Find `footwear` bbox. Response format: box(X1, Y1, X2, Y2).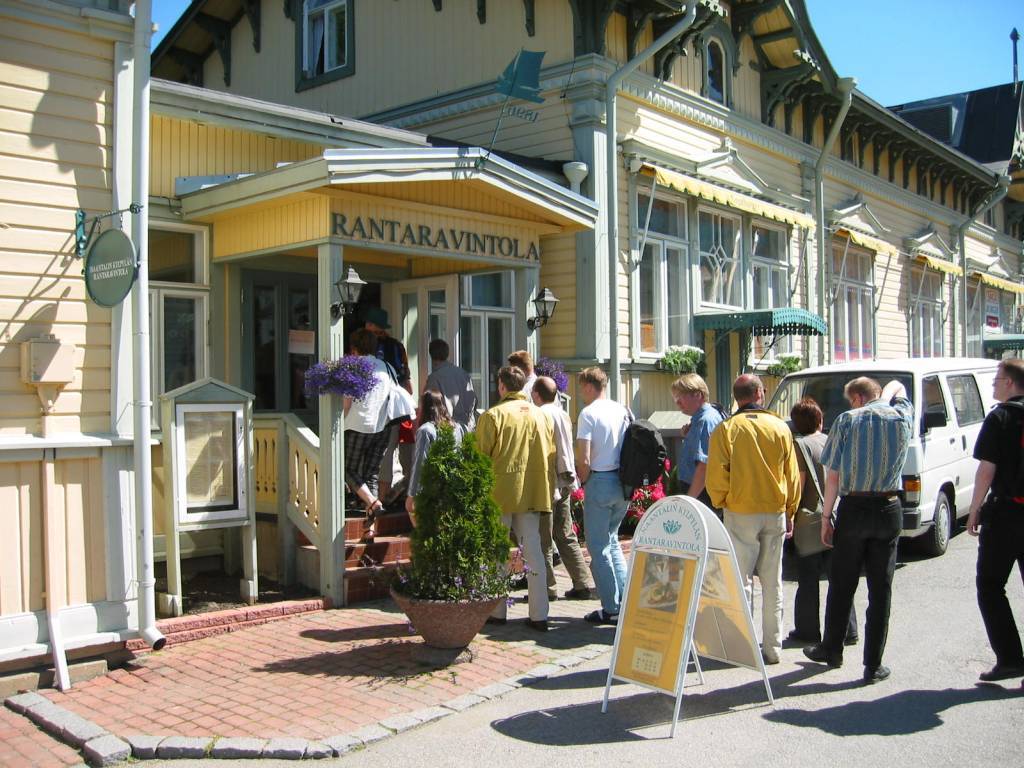
box(583, 603, 624, 630).
